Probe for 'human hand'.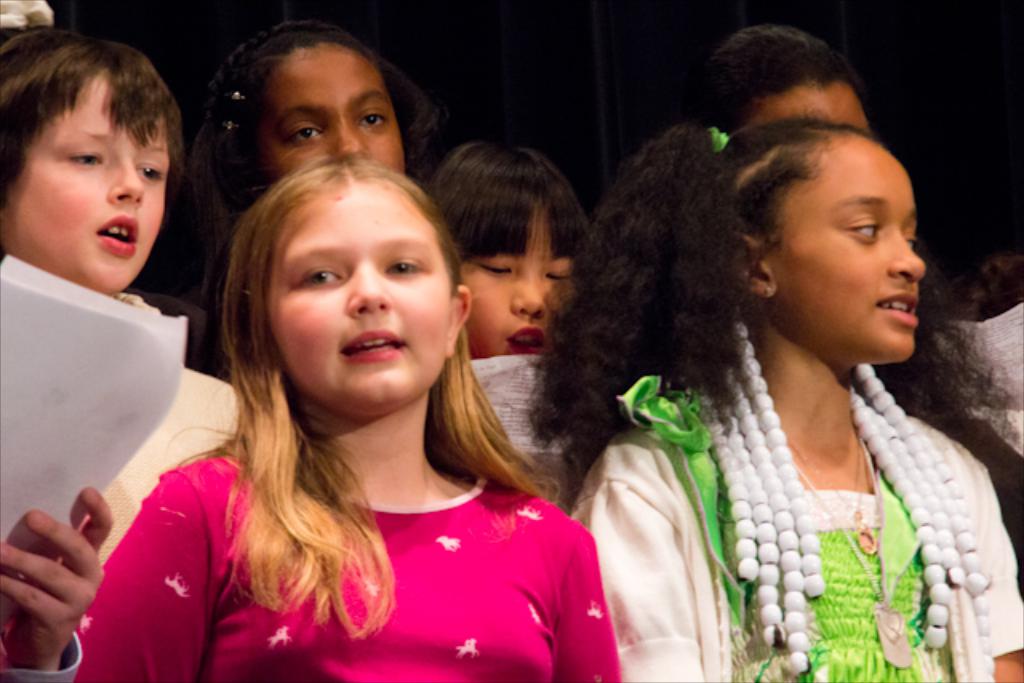
Probe result: [x1=3, y1=493, x2=110, y2=657].
